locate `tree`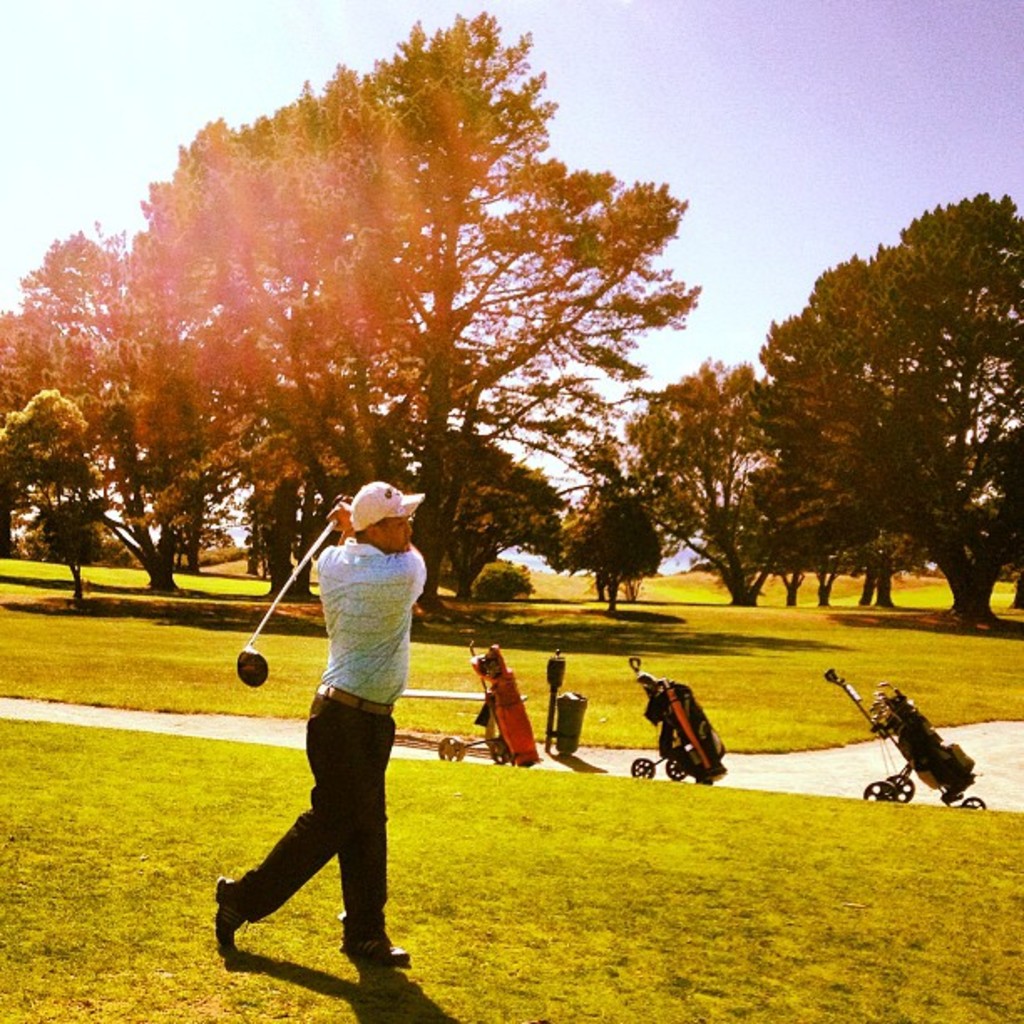
(x1=617, y1=358, x2=818, y2=602)
